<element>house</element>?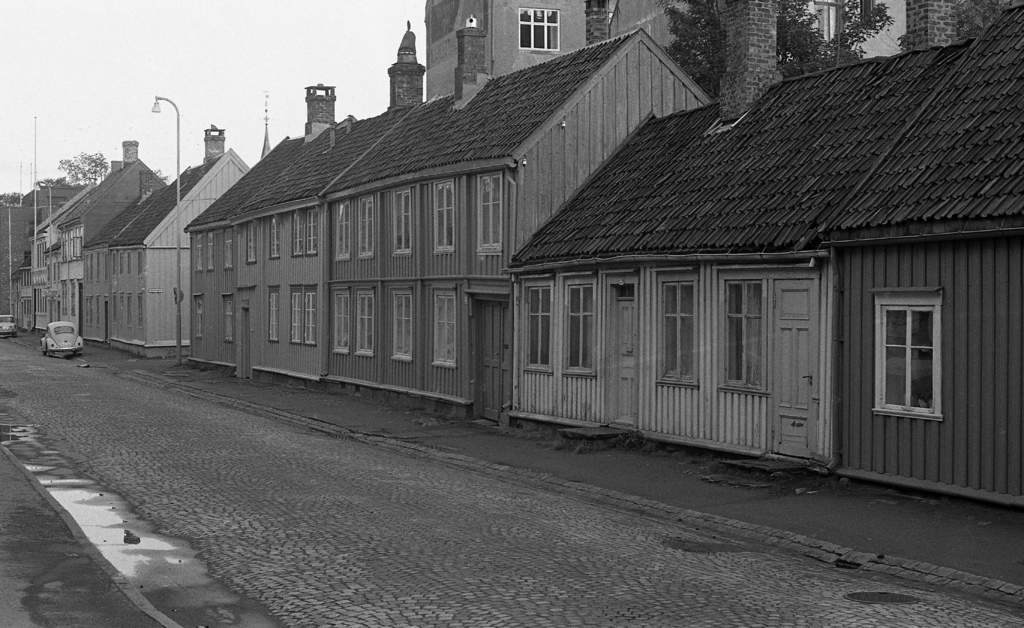
<box>179,10,726,427</box>
